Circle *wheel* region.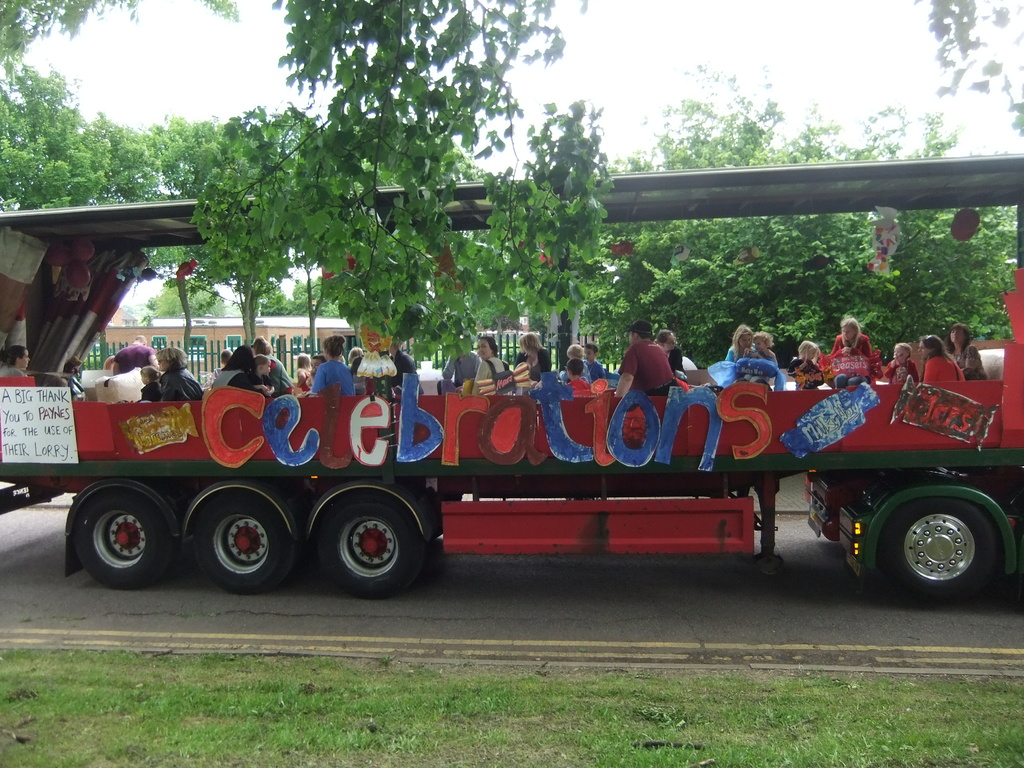
Region: detection(317, 497, 422, 598).
